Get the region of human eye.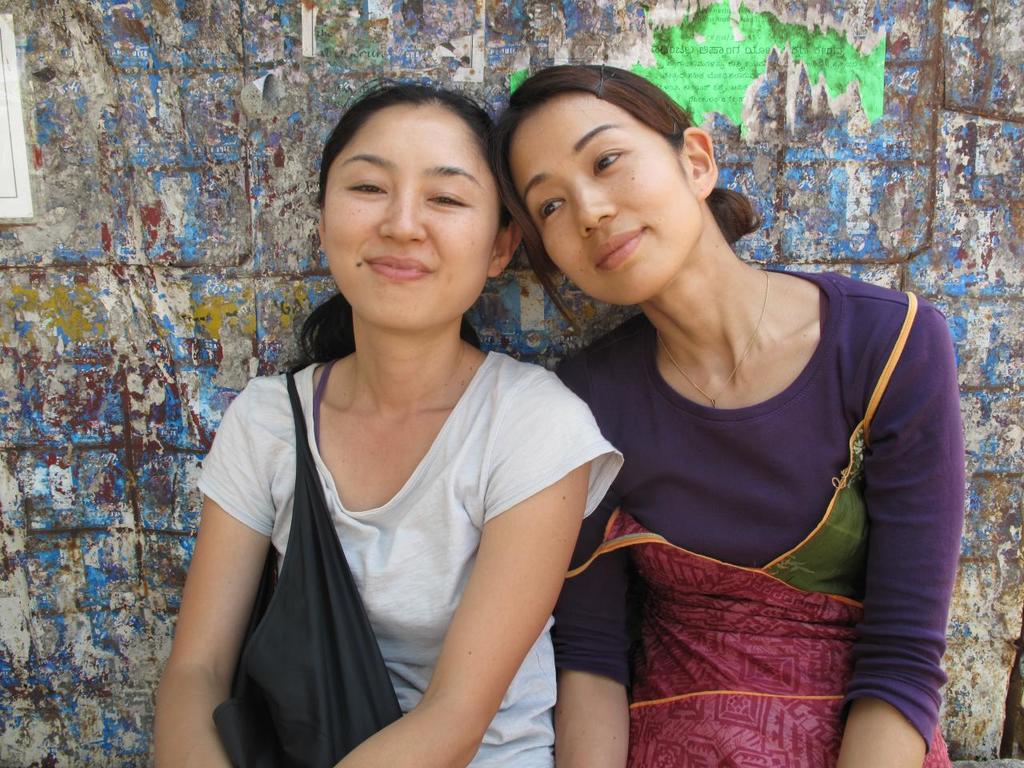
crop(594, 145, 635, 178).
